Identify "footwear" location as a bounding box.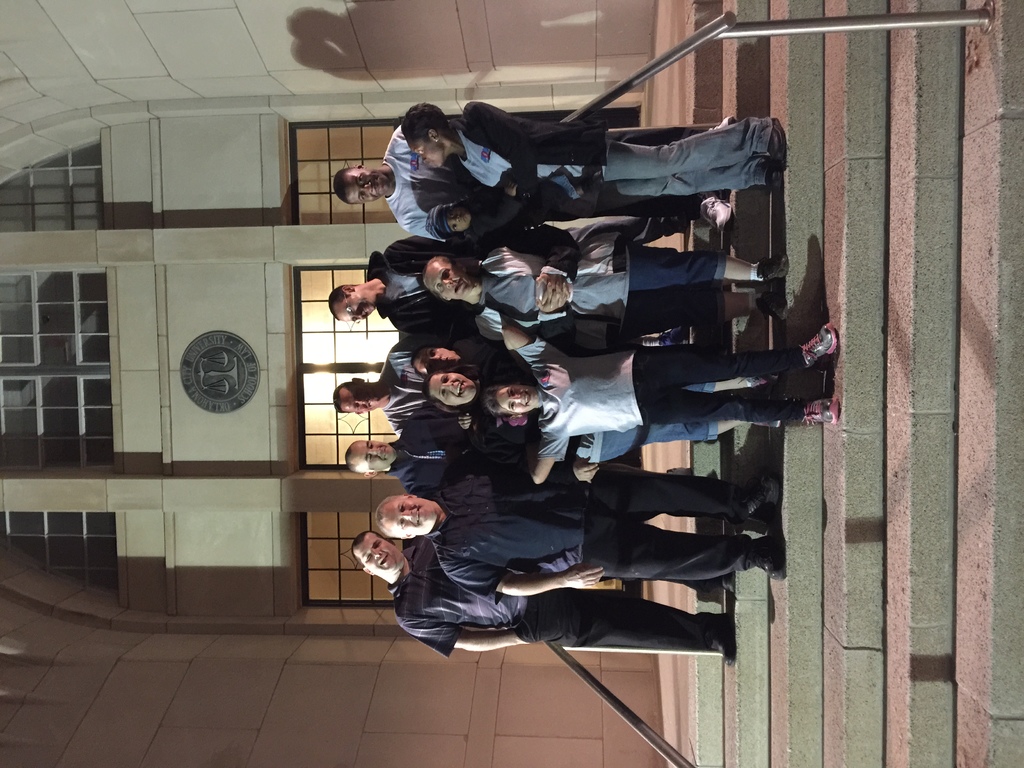
<bbox>755, 252, 790, 282</bbox>.
